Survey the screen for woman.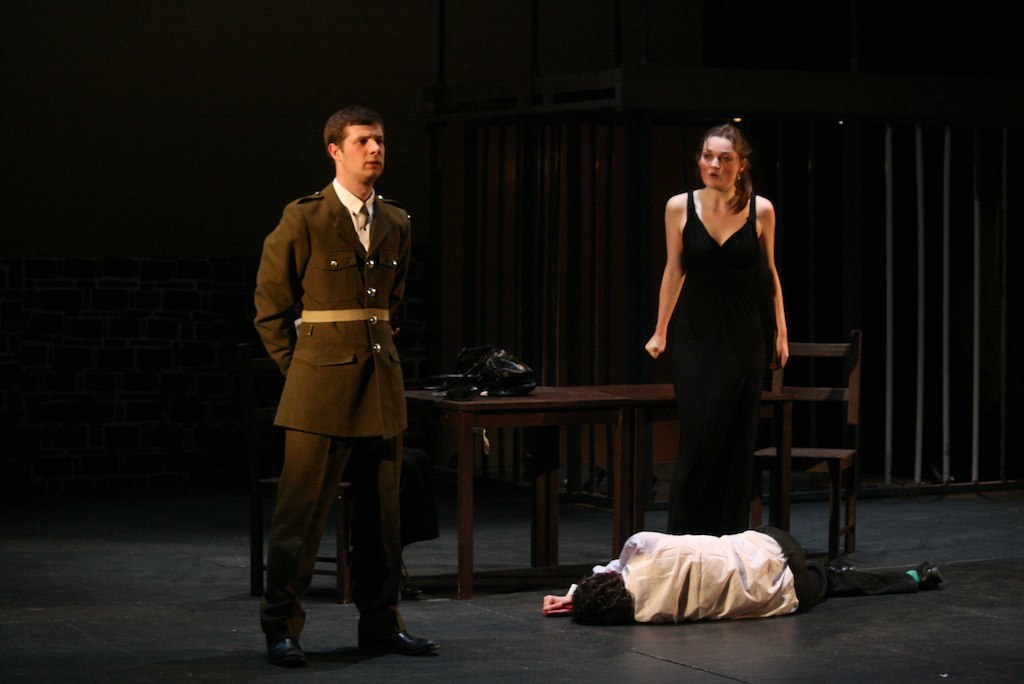
Survey found: [645,126,798,552].
